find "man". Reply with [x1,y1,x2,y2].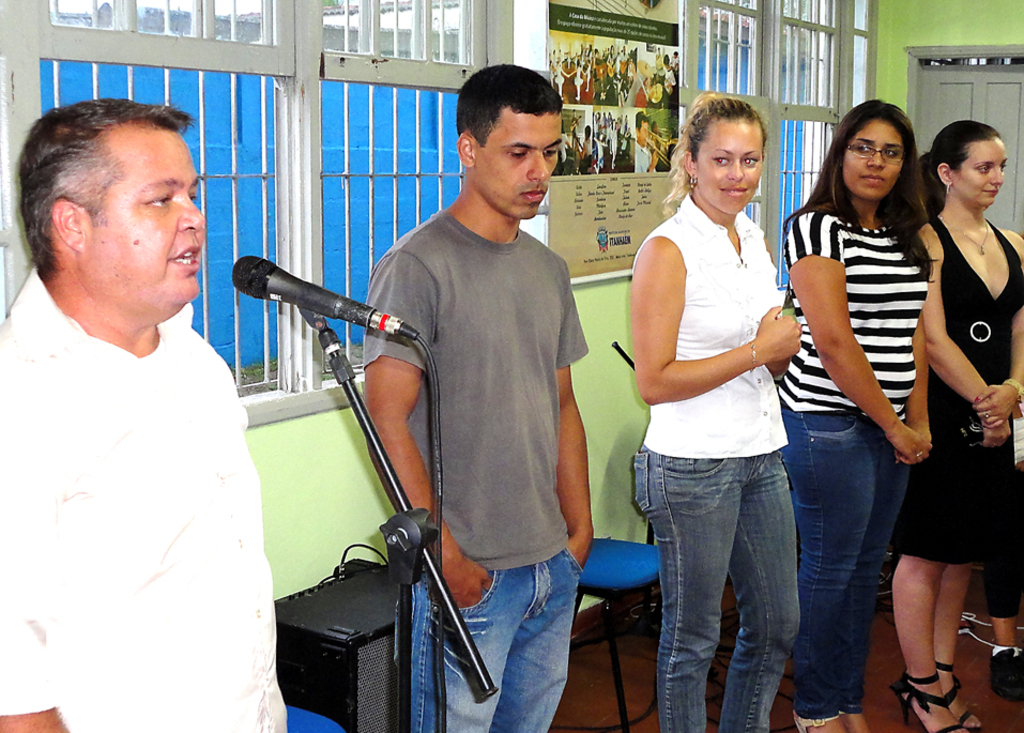
[0,91,339,732].
